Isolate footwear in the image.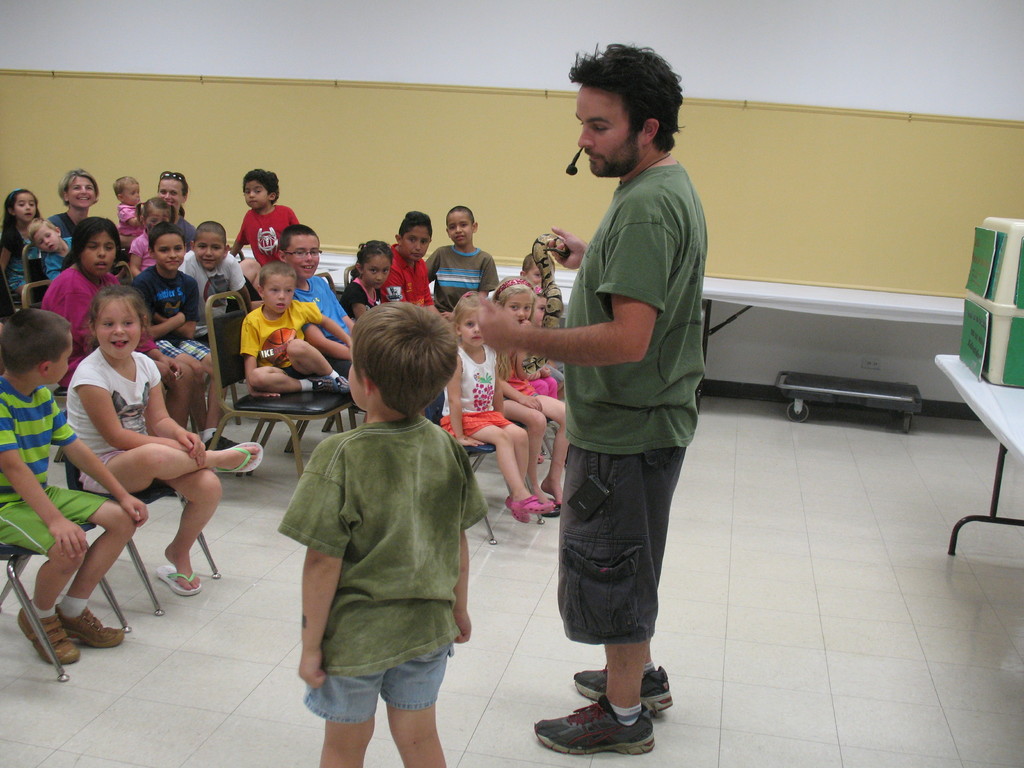
Isolated region: rect(54, 604, 126, 651).
